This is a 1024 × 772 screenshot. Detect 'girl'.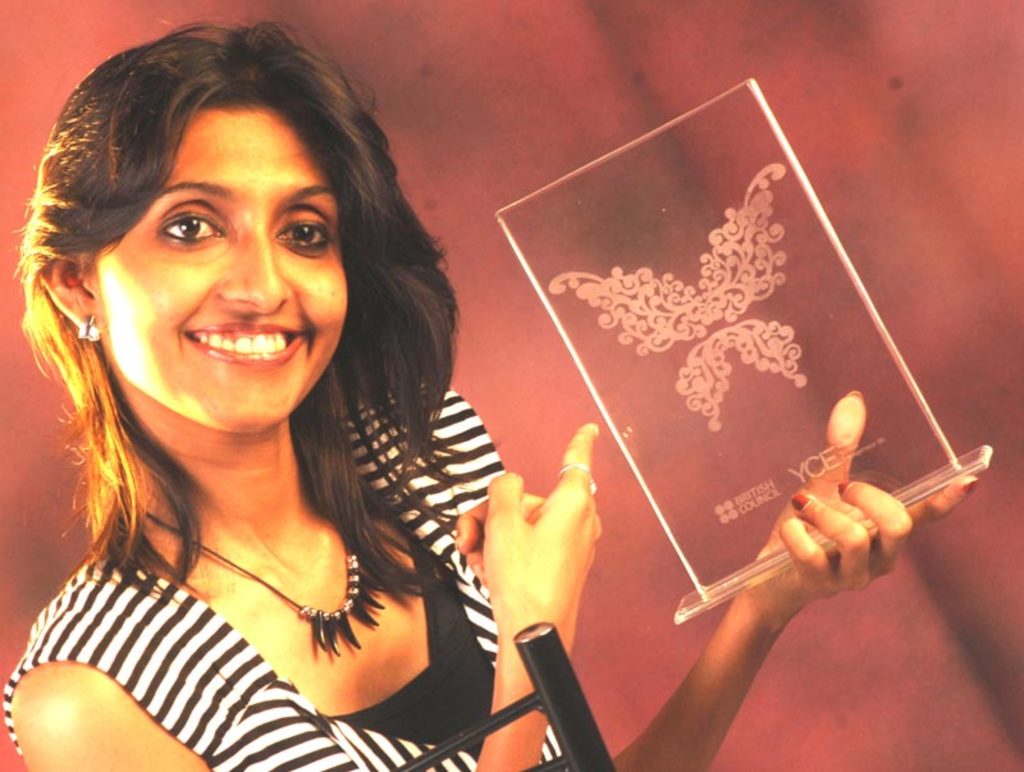
[5, 14, 979, 771].
